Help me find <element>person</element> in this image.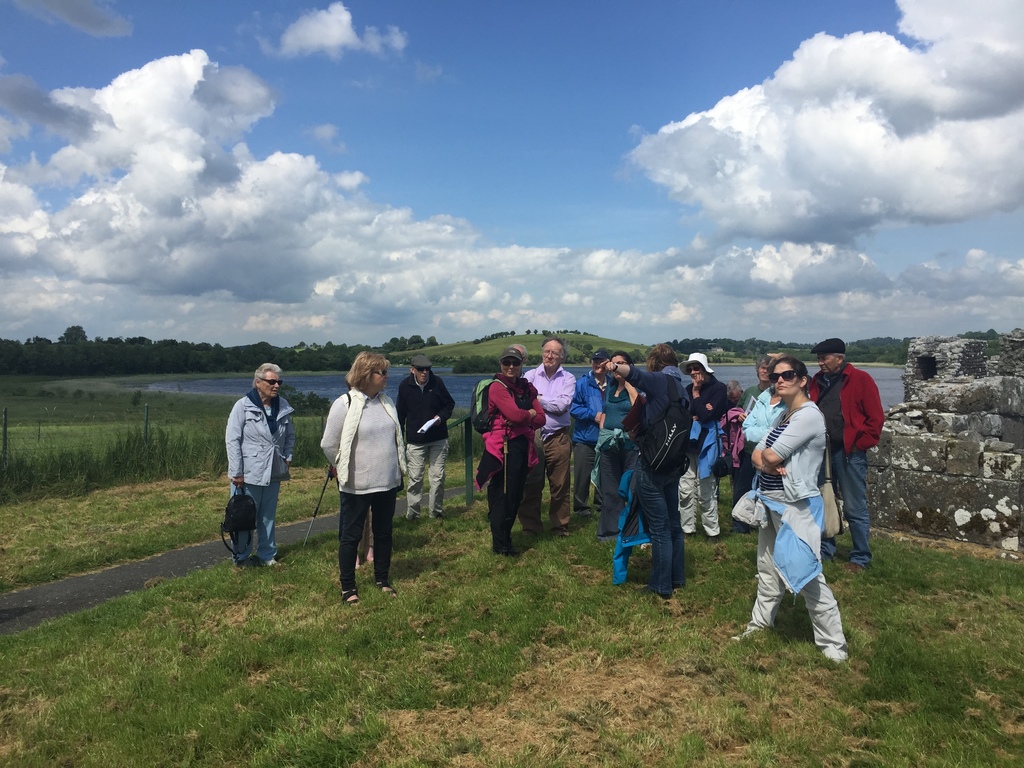
Found it: detection(476, 338, 547, 556).
